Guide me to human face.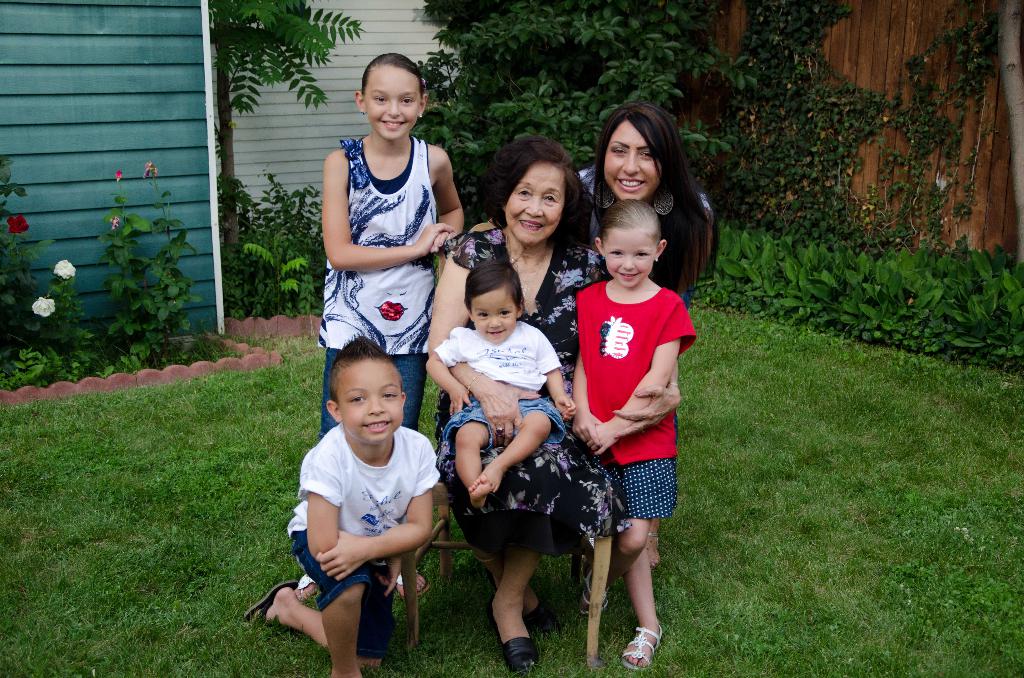
Guidance: <region>503, 165, 563, 243</region>.
